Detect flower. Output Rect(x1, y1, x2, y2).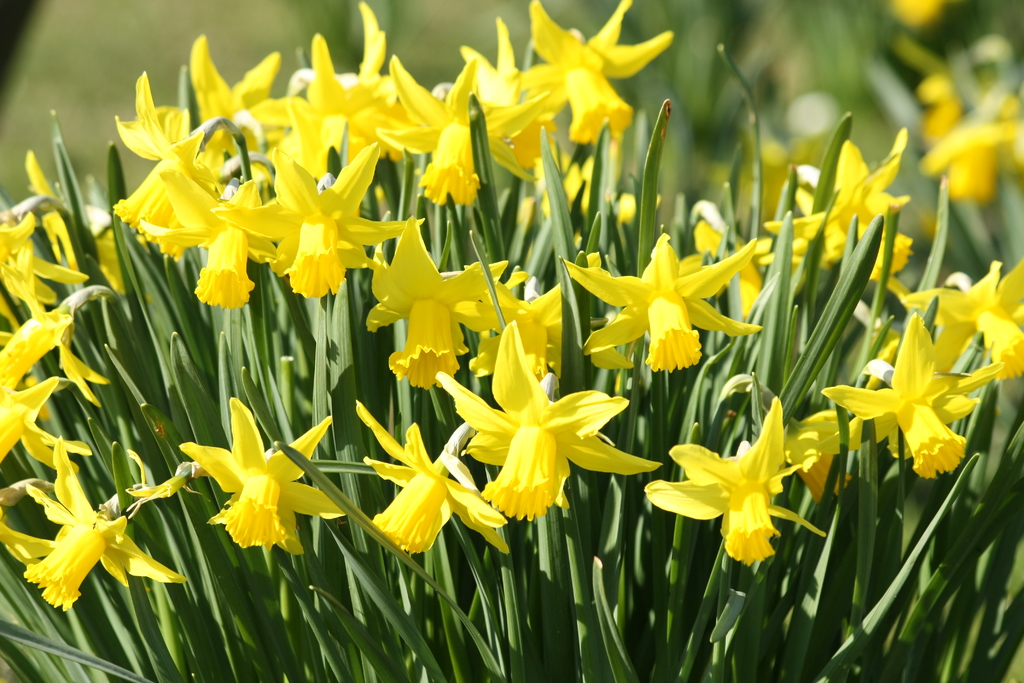
Rect(2, 305, 111, 453).
